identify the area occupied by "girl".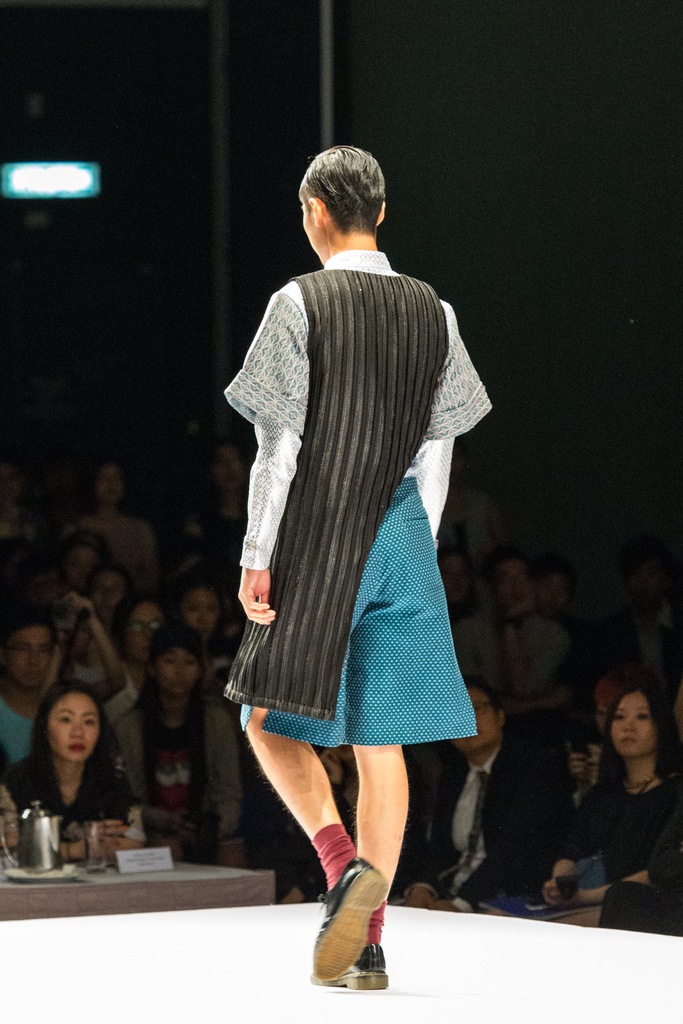
Area: 8:682:139:860.
